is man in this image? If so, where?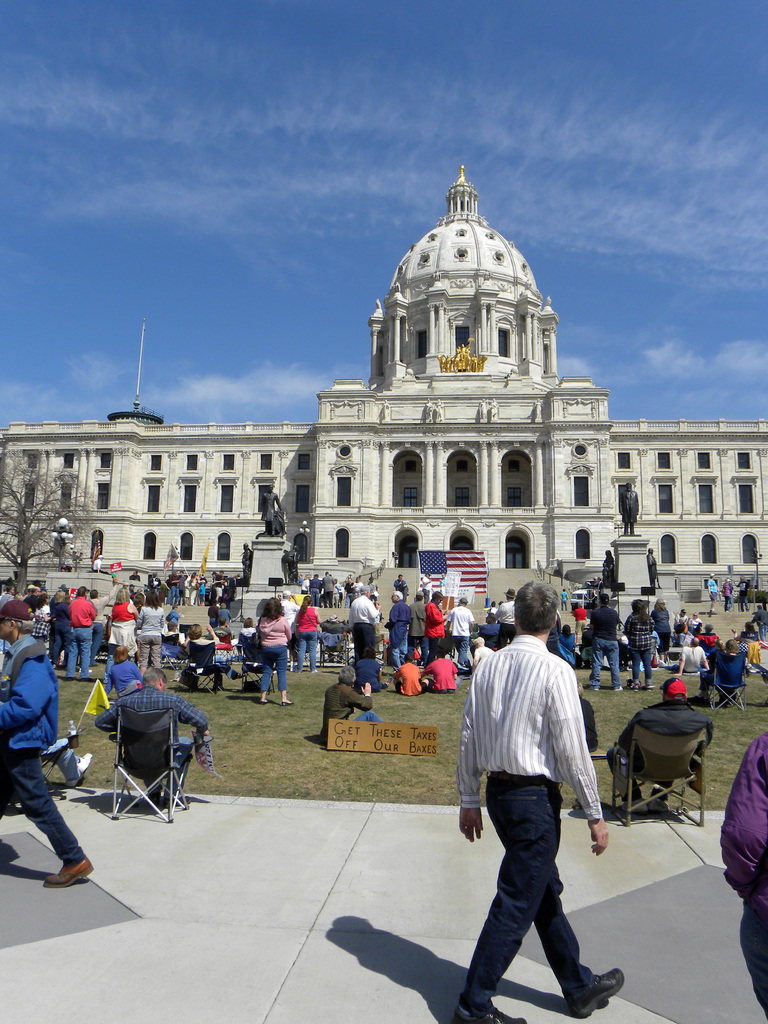
Yes, at 88, 666, 213, 810.
